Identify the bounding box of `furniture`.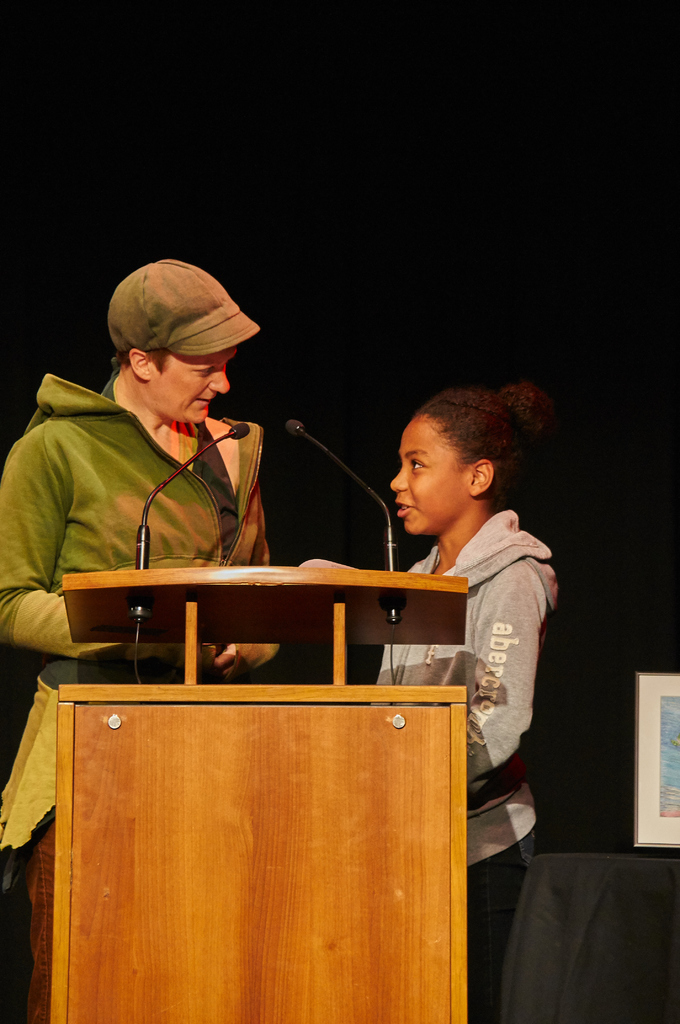
<box>49,566,469,1023</box>.
